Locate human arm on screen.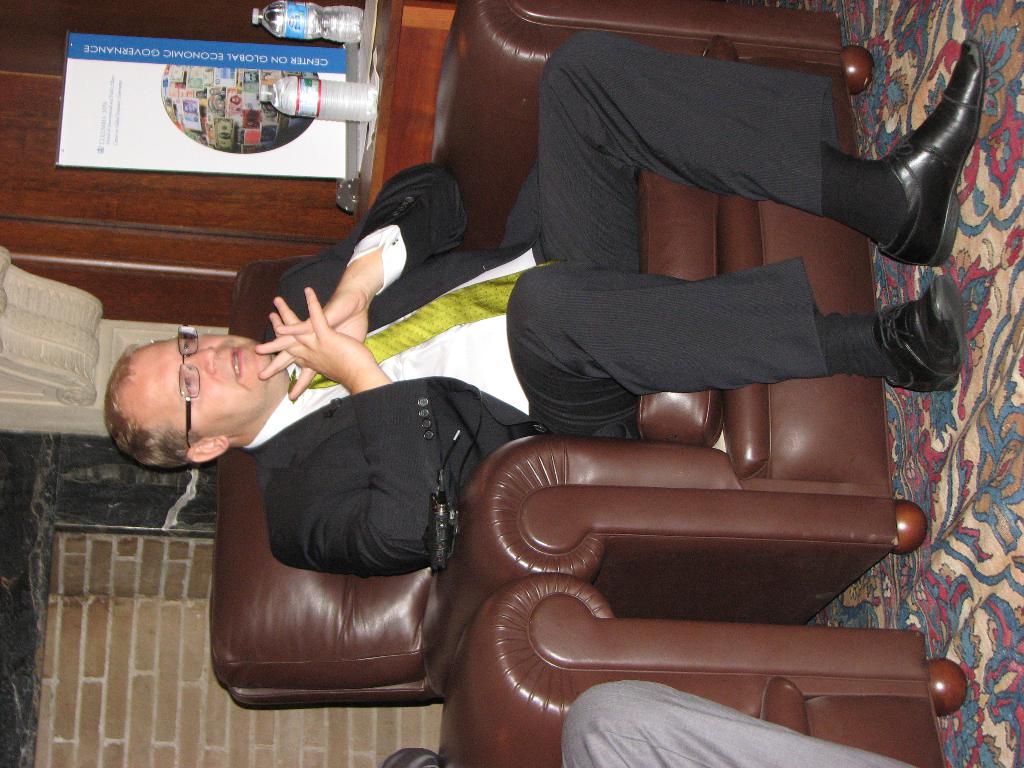
On screen at l=271, t=297, r=436, b=573.
